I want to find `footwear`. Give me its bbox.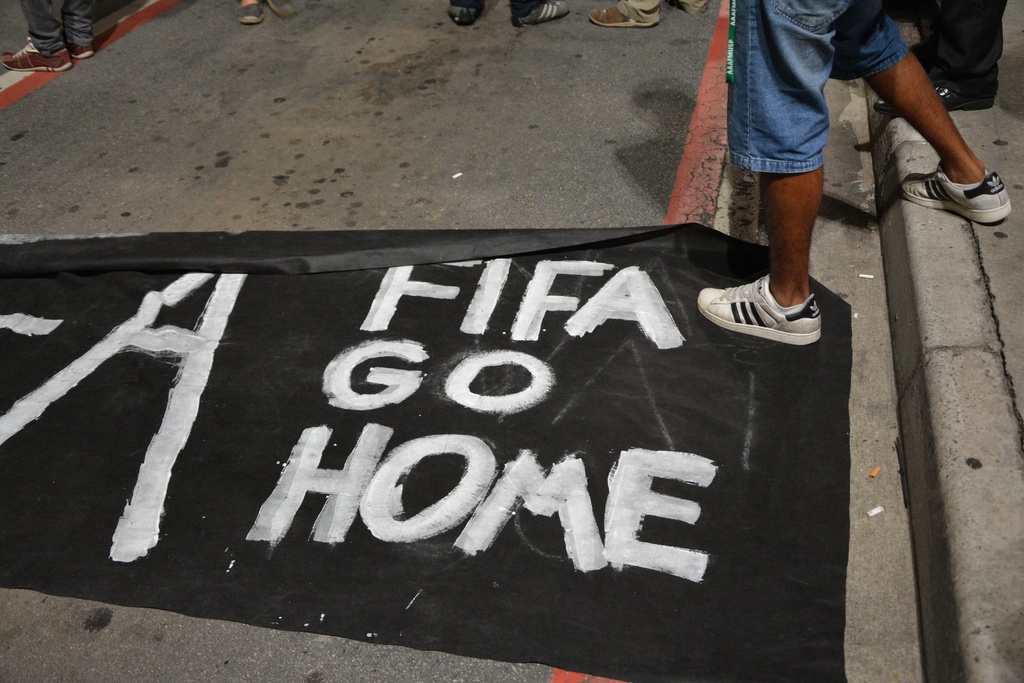
(236, 4, 264, 26).
